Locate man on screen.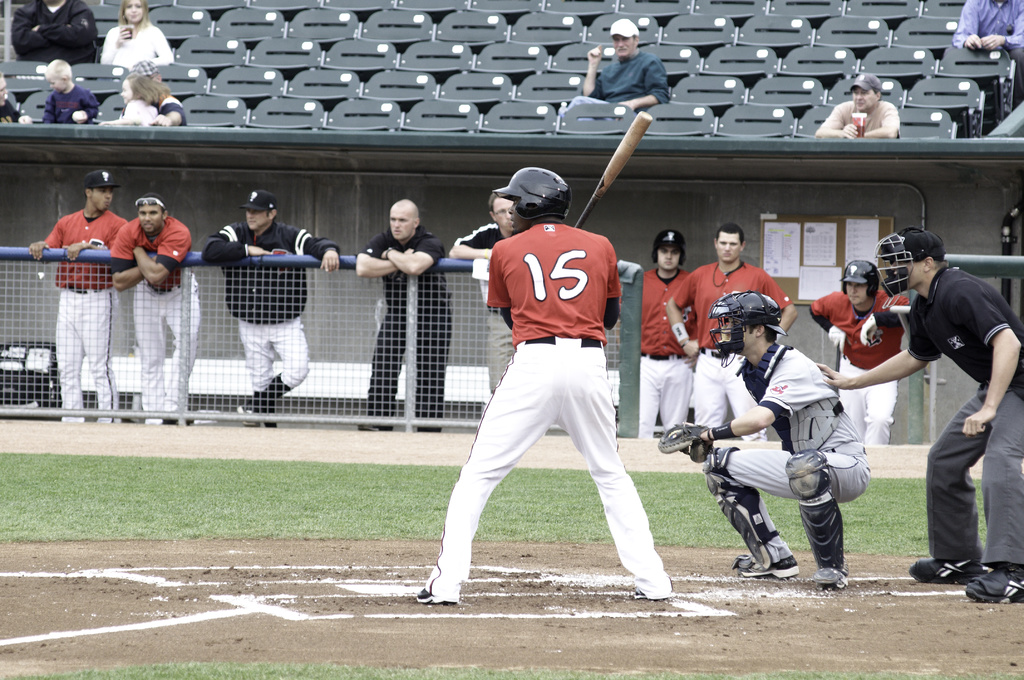
On screen at (658,225,804,443).
